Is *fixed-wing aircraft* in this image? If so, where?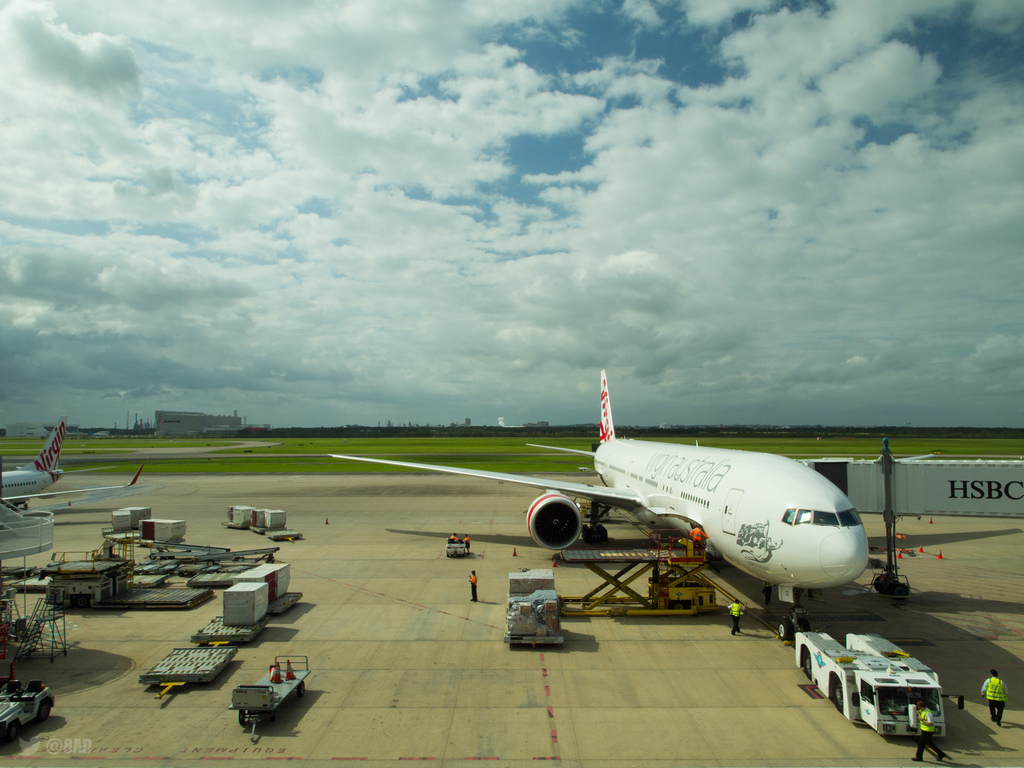
Yes, at pyautogui.locateOnScreen(0, 414, 144, 511).
